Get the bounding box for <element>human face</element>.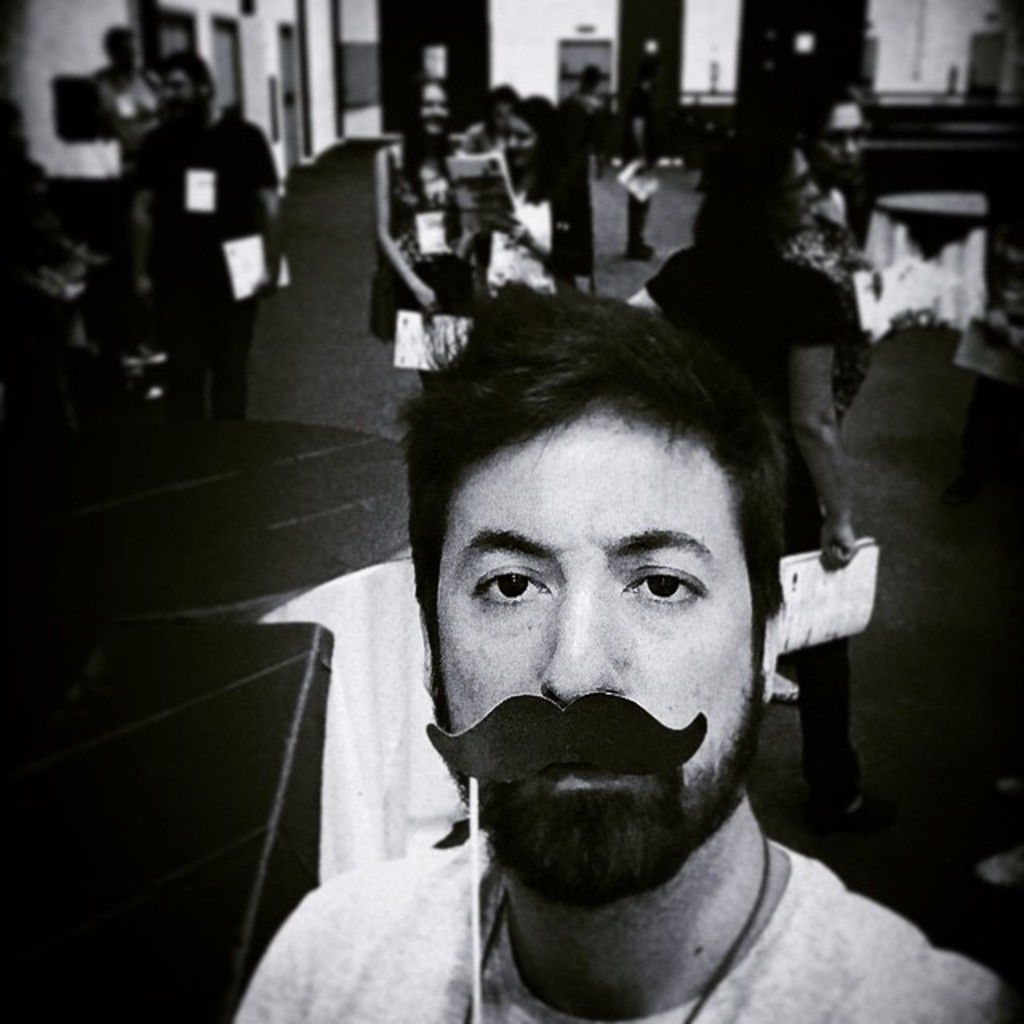
(435, 406, 758, 904).
